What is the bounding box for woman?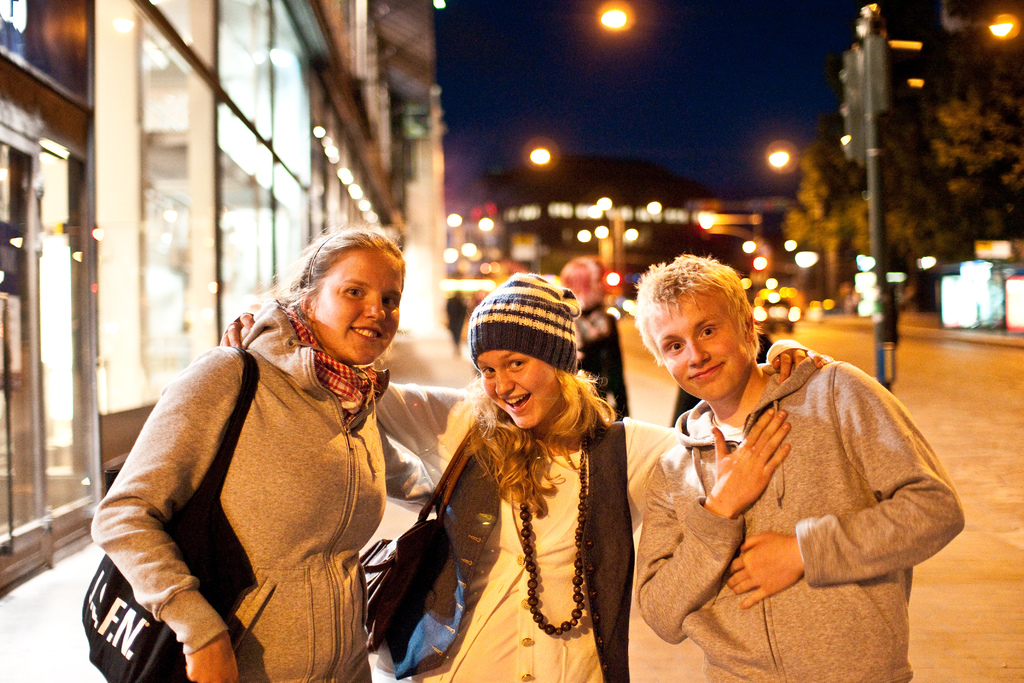
<bbox>216, 273, 819, 682</bbox>.
